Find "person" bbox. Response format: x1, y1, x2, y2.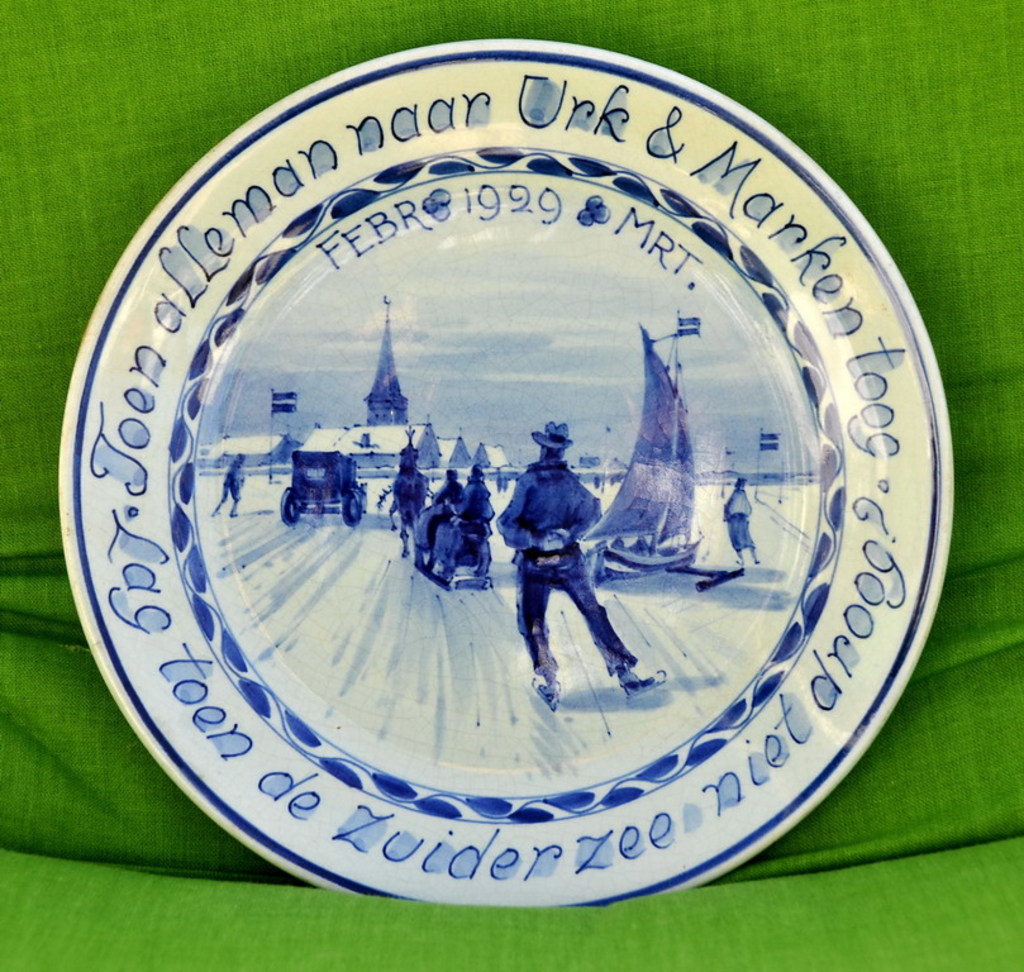
204, 453, 244, 527.
